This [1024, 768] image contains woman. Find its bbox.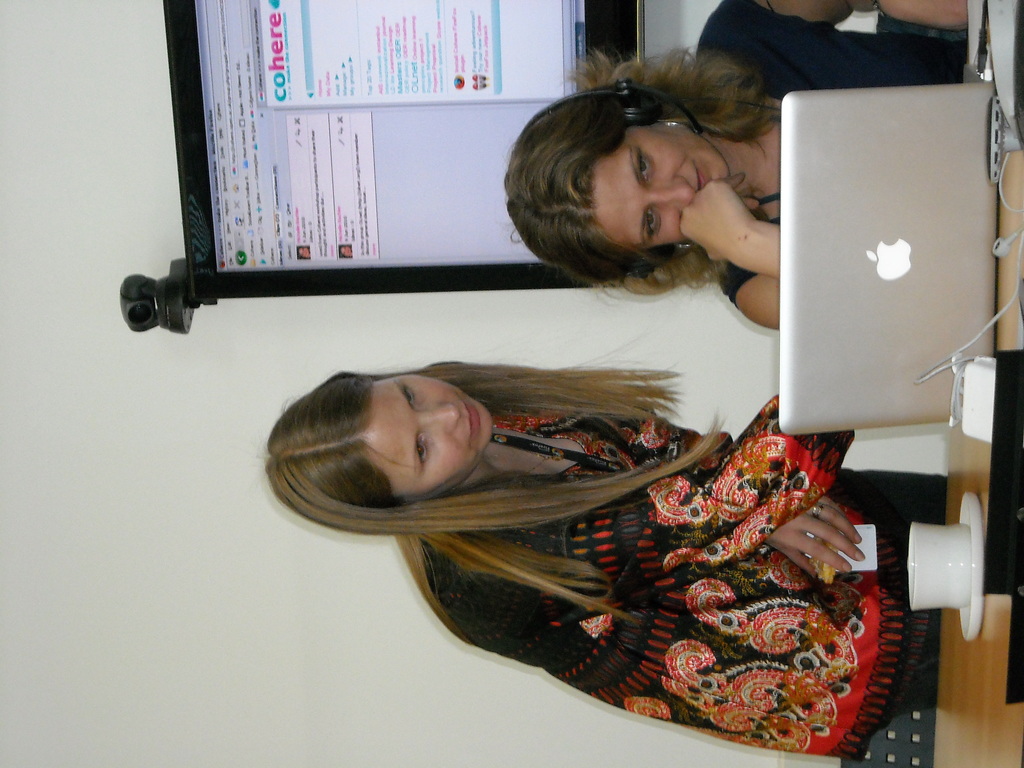
left=497, top=0, right=985, bottom=331.
